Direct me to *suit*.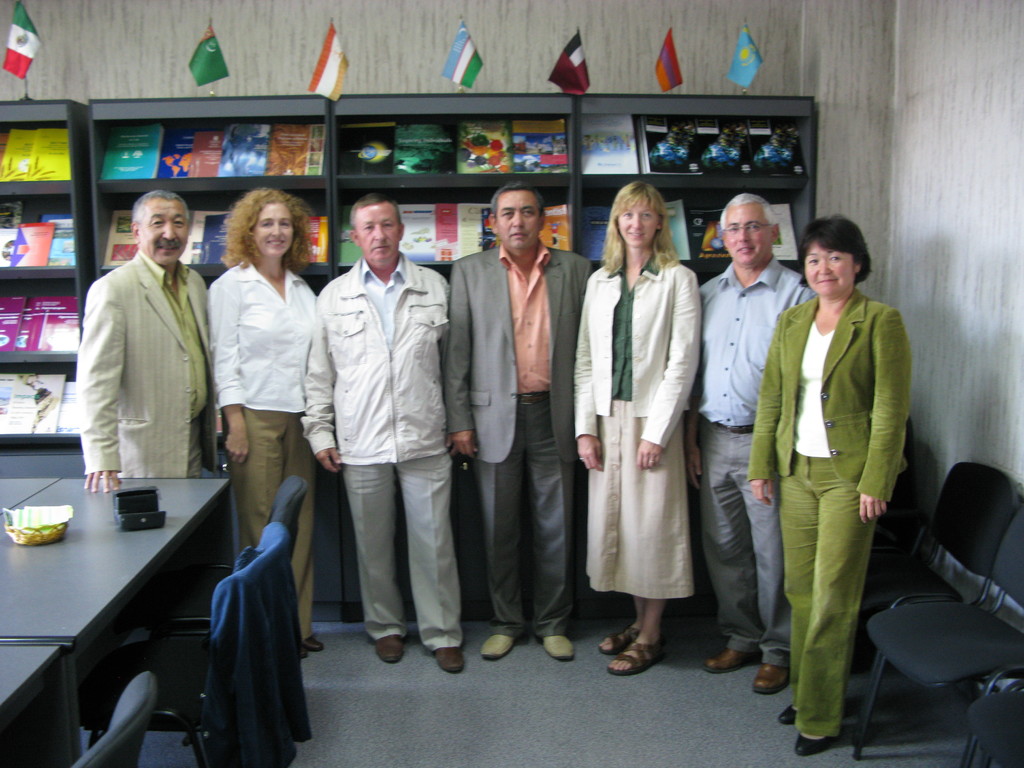
Direction: x1=447, y1=172, x2=581, y2=634.
